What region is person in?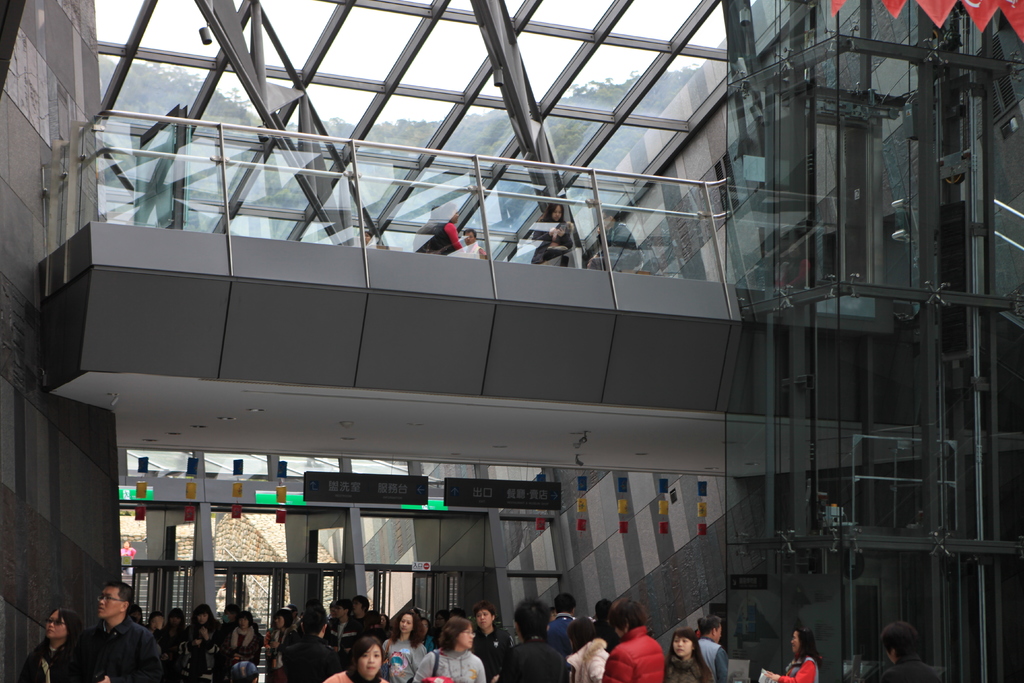
x1=591 y1=210 x2=640 y2=270.
